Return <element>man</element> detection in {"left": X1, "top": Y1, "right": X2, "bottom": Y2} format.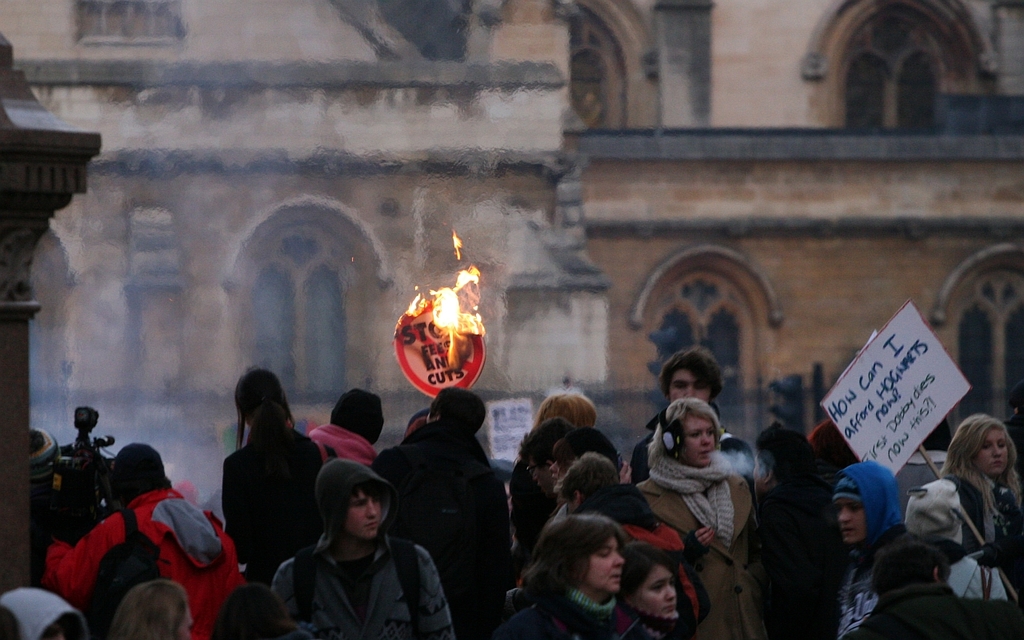
{"left": 273, "top": 460, "right": 462, "bottom": 639}.
